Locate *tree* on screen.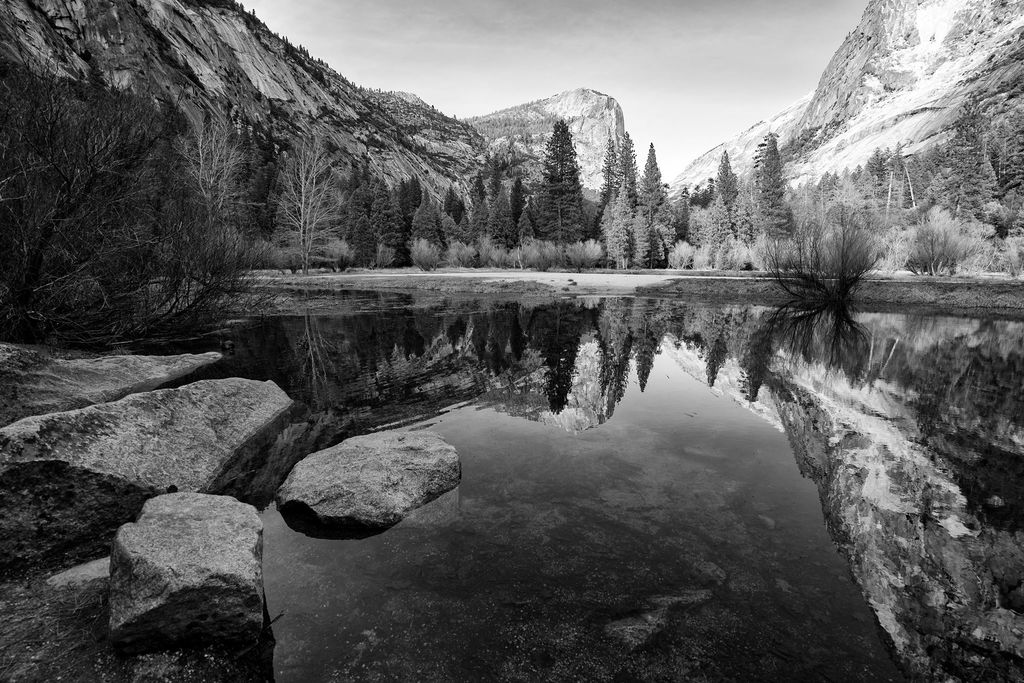
On screen at rect(934, 73, 1012, 236).
